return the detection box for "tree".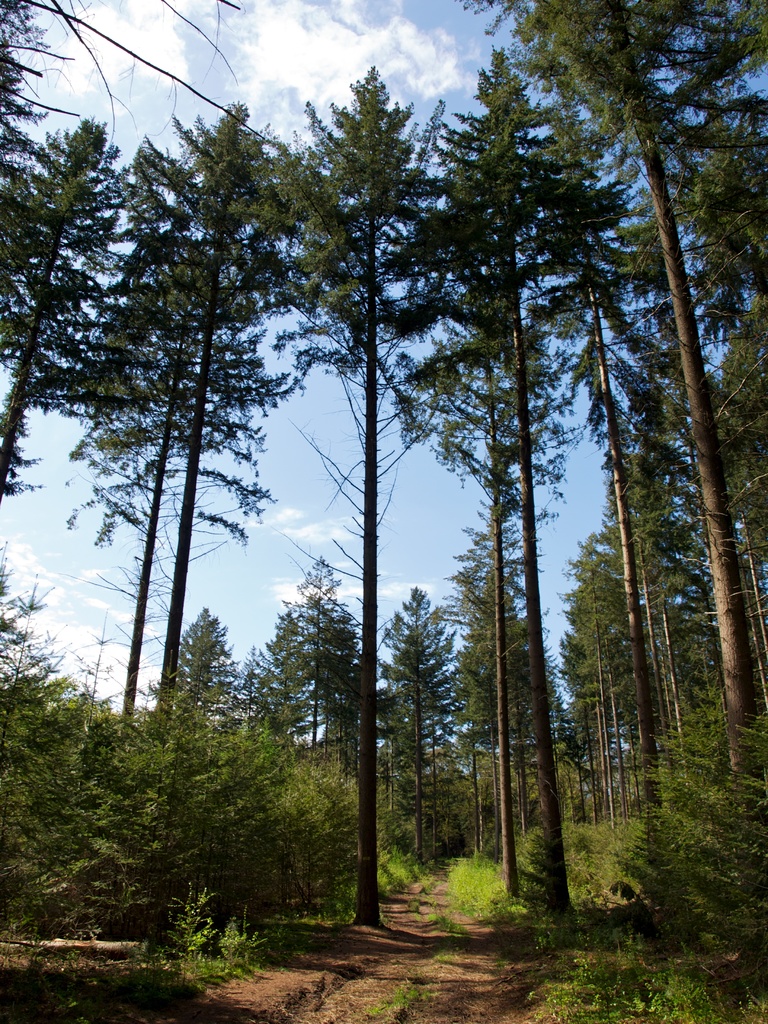
crop(450, 0, 767, 819).
